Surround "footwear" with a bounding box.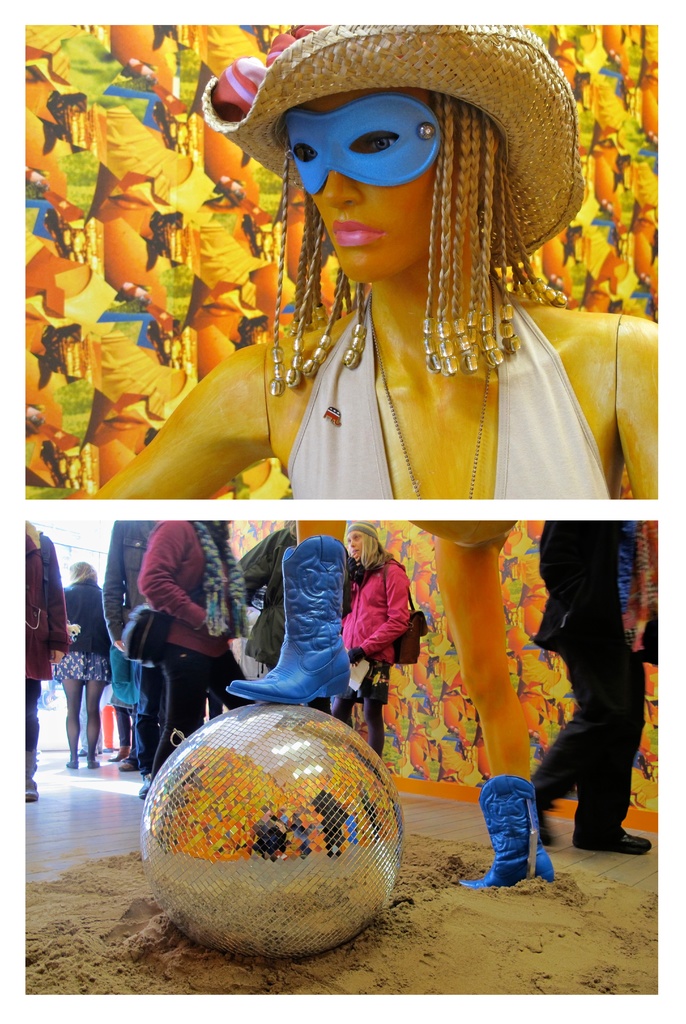
BBox(60, 760, 79, 772).
